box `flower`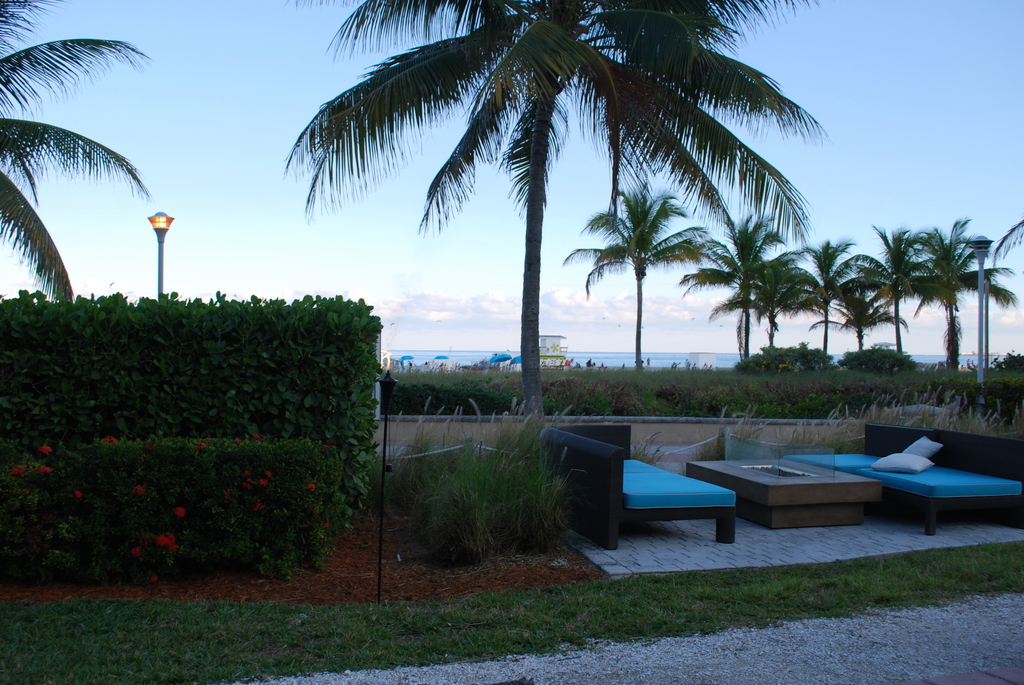
bbox=(174, 506, 188, 519)
